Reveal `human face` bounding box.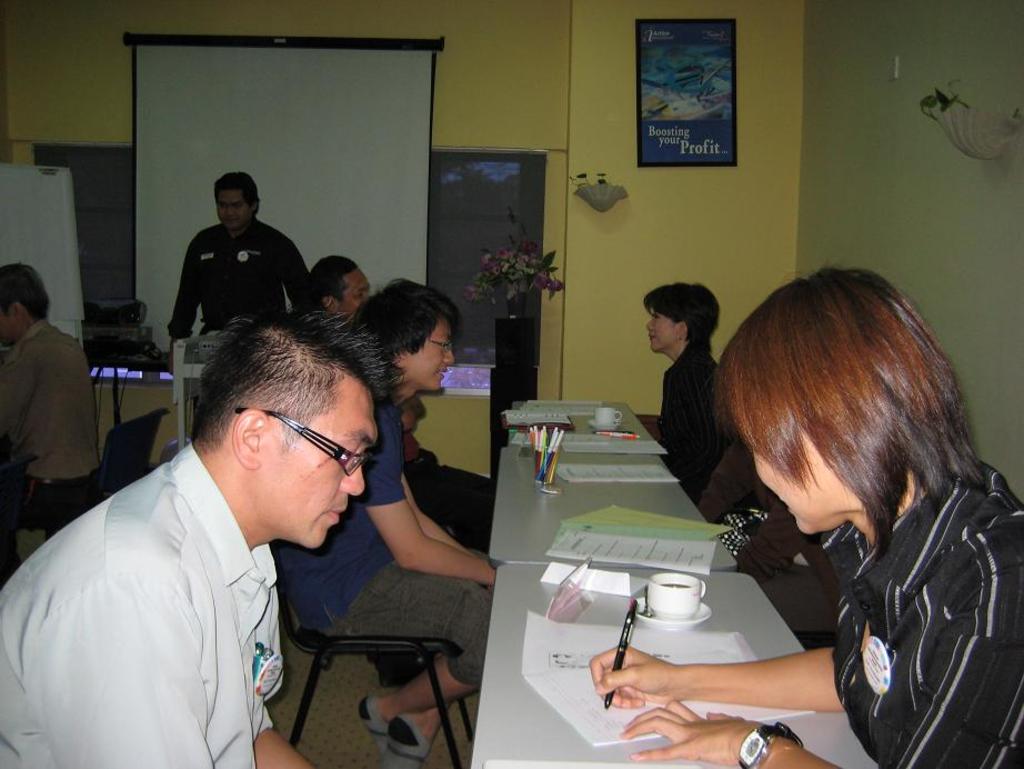
Revealed: {"x1": 219, "y1": 191, "x2": 249, "y2": 227}.
